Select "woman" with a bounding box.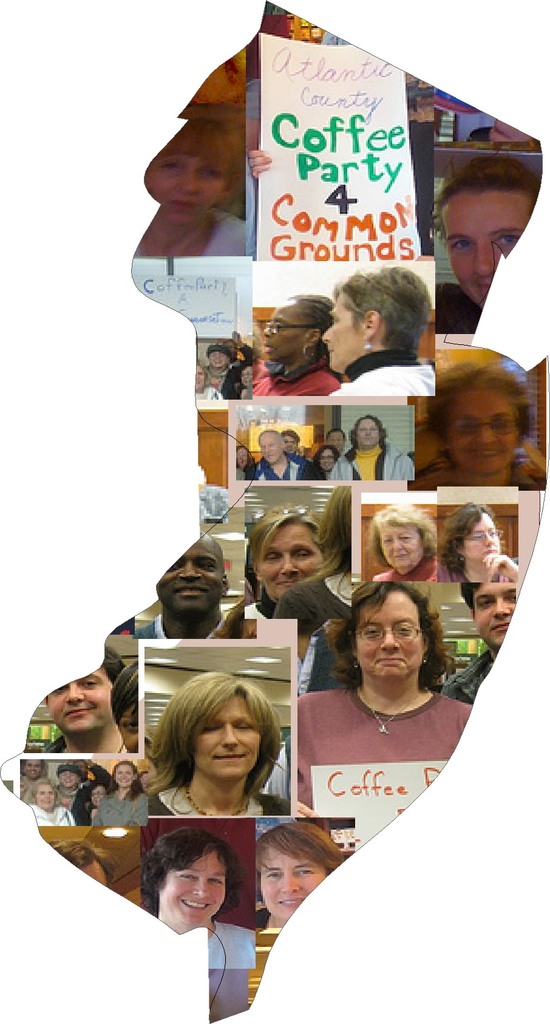
[89, 757, 149, 834].
